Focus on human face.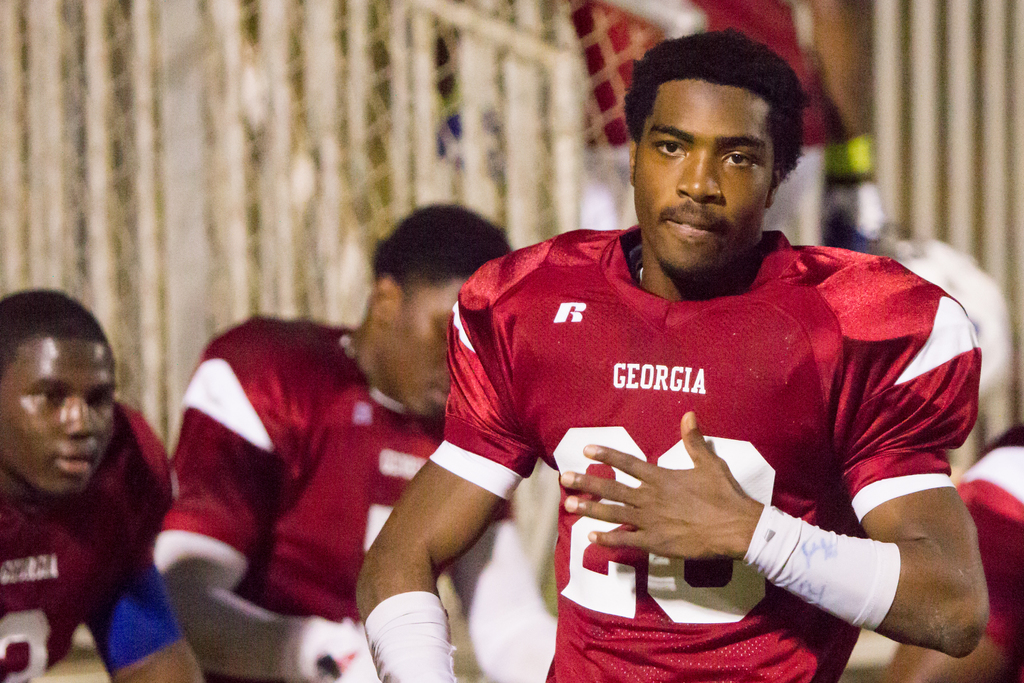
Focused at rect(0, 336, 117, 499).
